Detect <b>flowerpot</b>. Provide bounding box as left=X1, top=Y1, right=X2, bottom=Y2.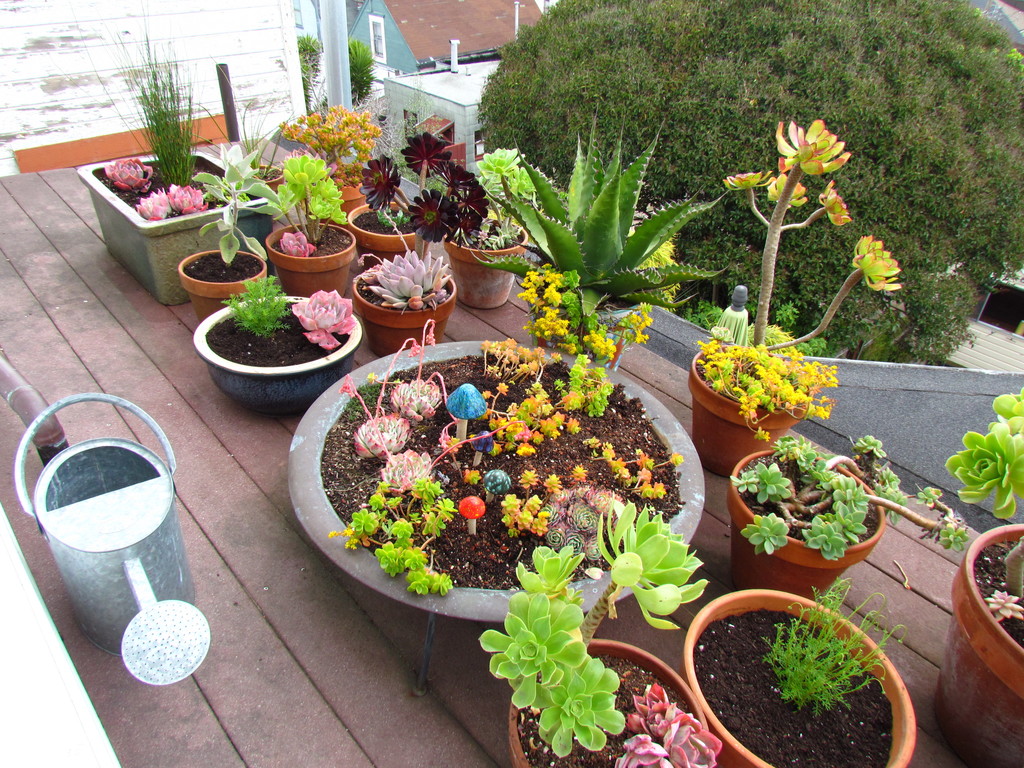
left=186, top=289, right=365, bottom=414.
